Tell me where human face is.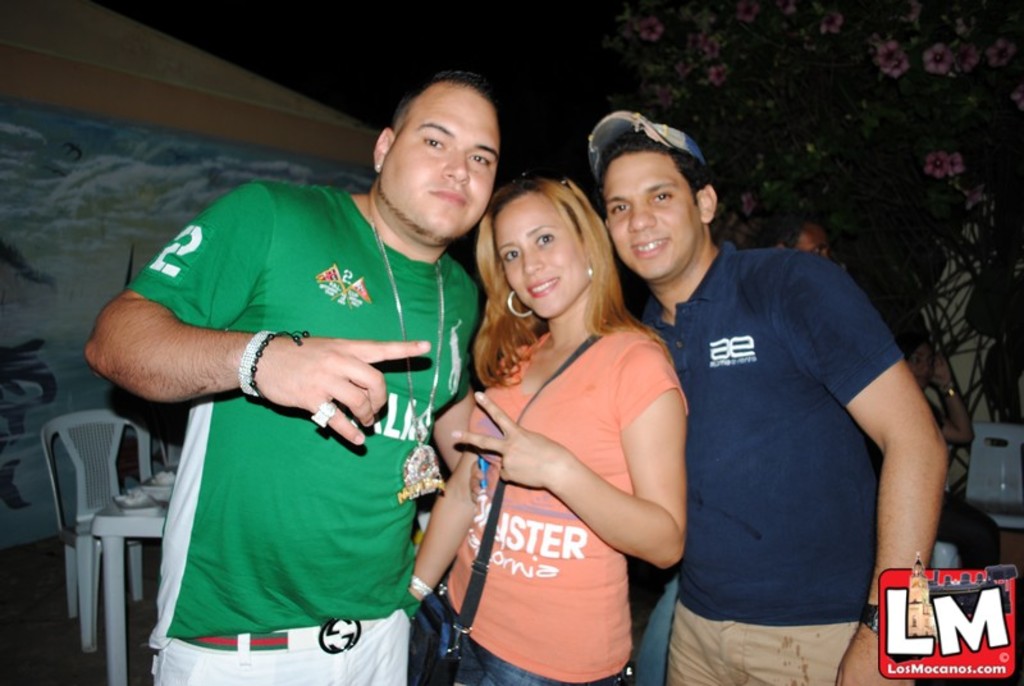
human face is at region(380, 83, 503, 241).
